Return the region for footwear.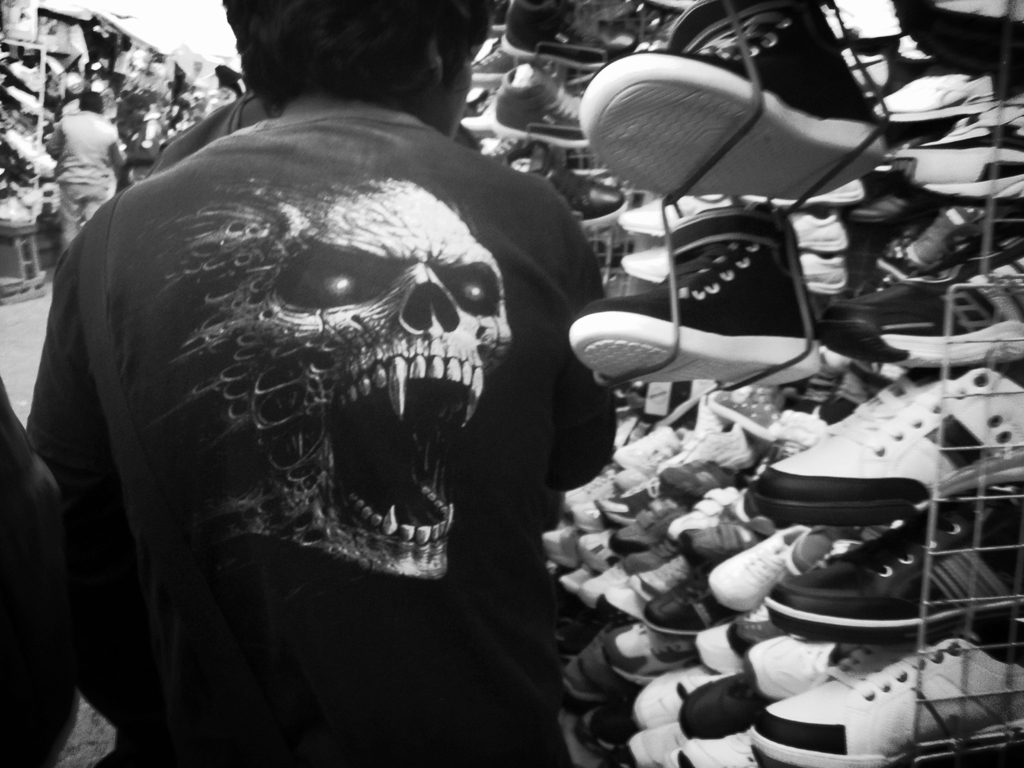
578, 0, 884, 199.
